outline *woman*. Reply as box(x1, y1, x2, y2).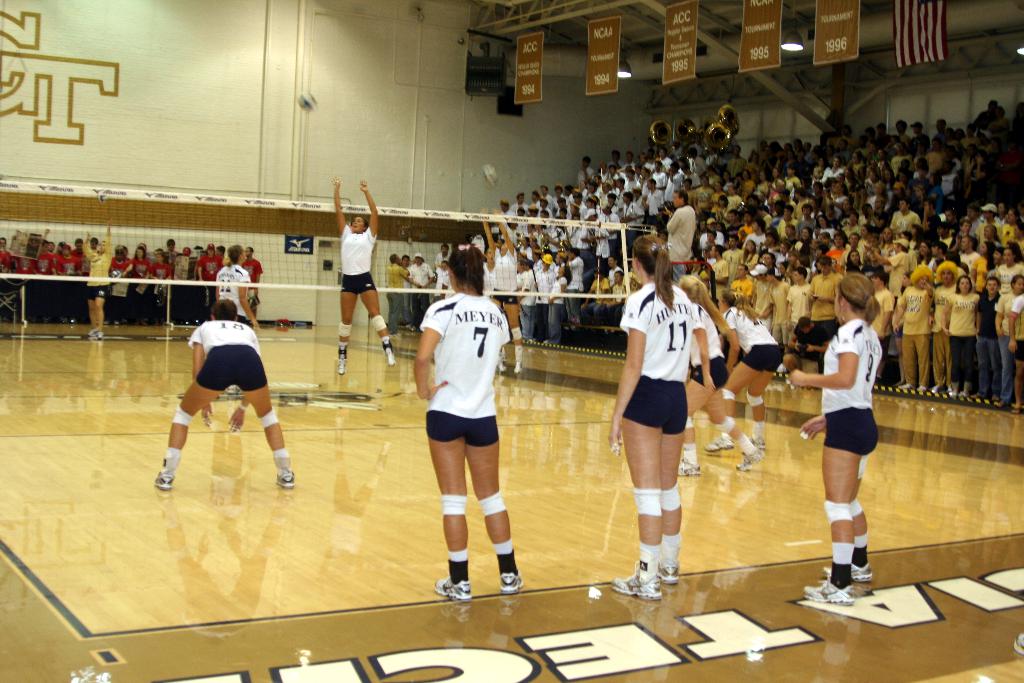
box(845, 249, 861, 270).
